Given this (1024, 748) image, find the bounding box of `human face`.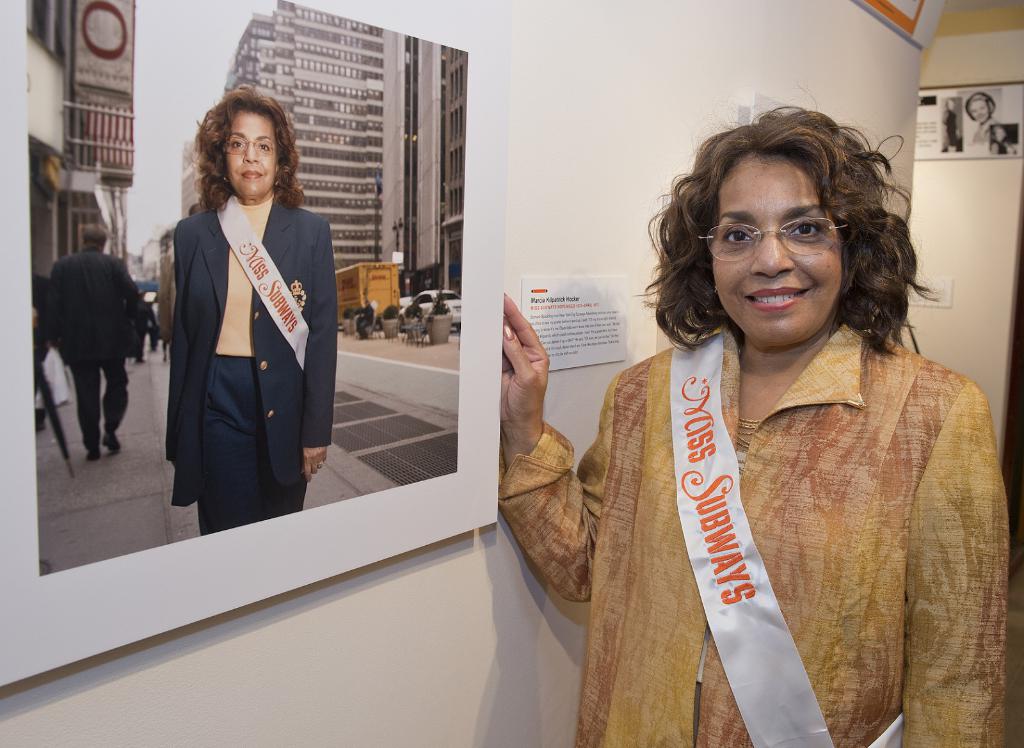
<box>225,110,280,189</box>.
